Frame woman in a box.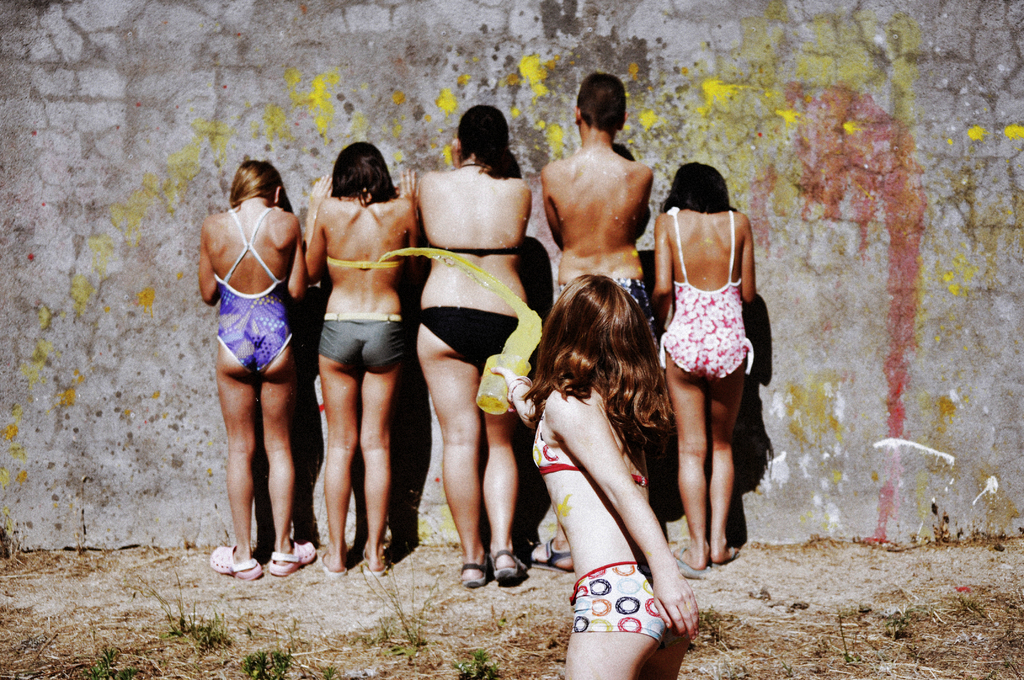
rect(307, 140, 422, 578).
